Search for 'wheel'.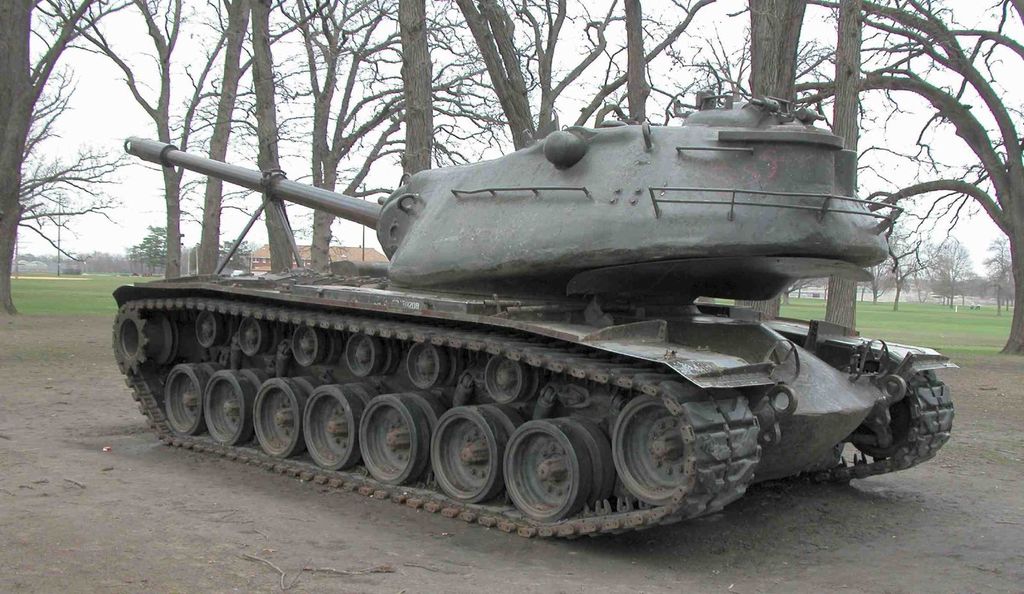
Found at {"x1": 241, "y1": 366, "x2": 271, "y2": 383}.
